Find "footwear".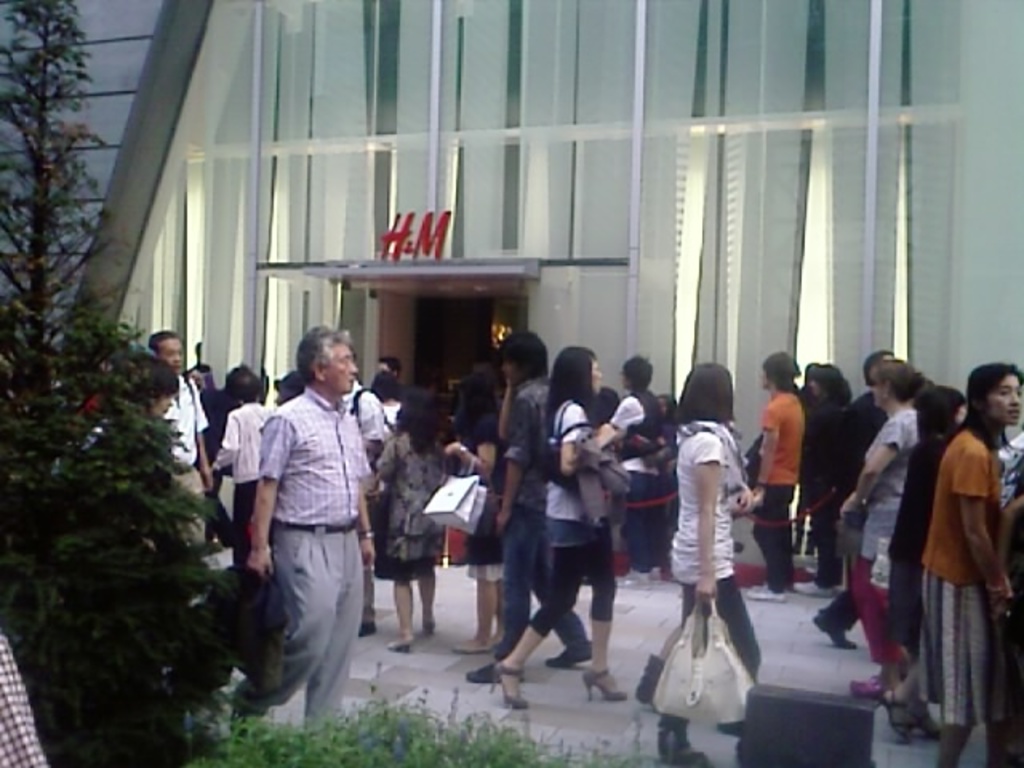
bbox=(845, 664, 902, 698).
